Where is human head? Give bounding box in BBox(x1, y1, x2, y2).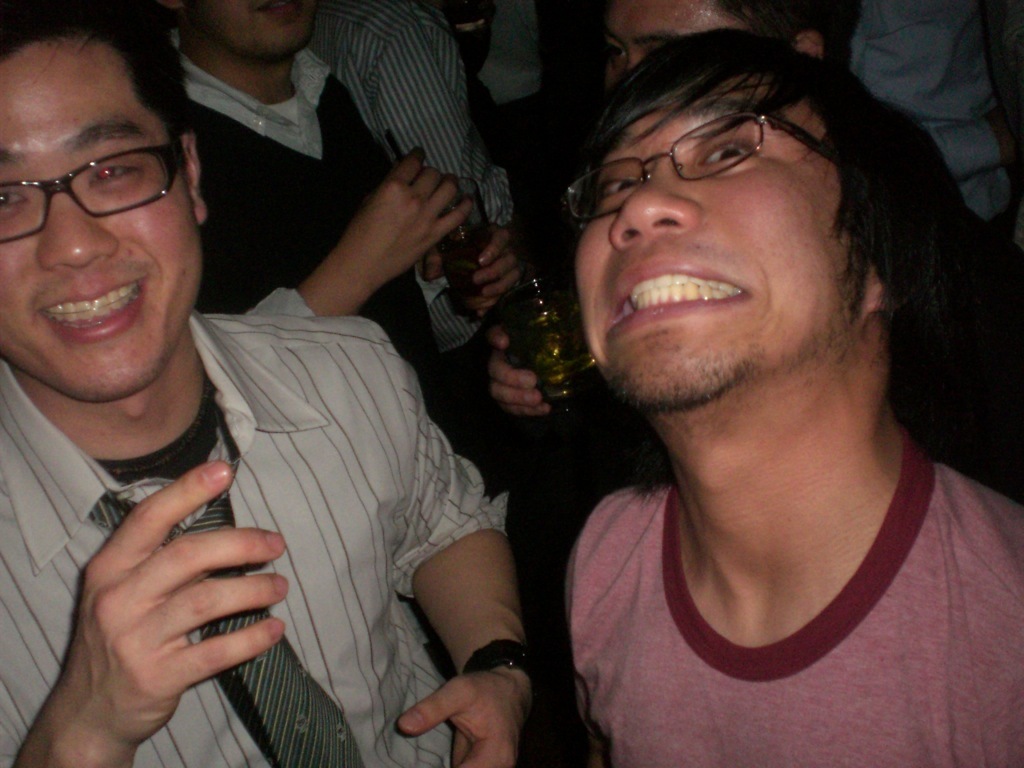
BBox(429, 0, 497, 78).
